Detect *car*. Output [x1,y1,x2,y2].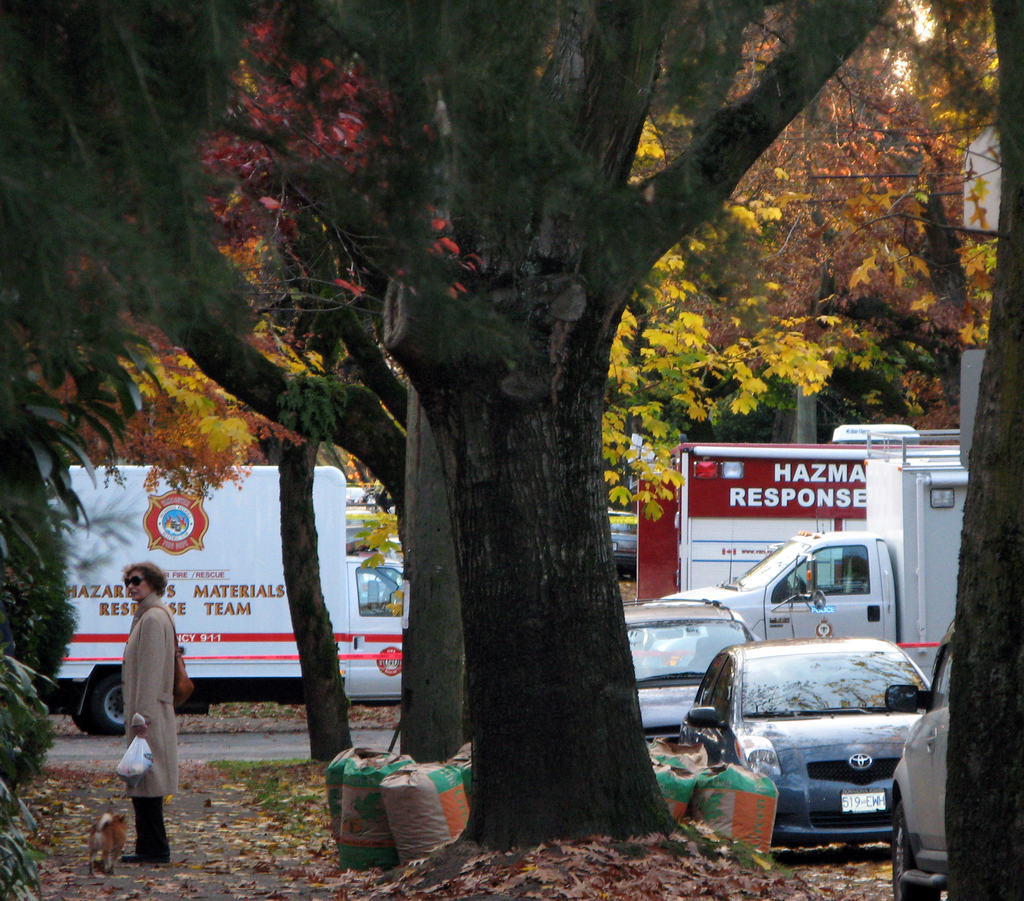
[890,618,962,900].
